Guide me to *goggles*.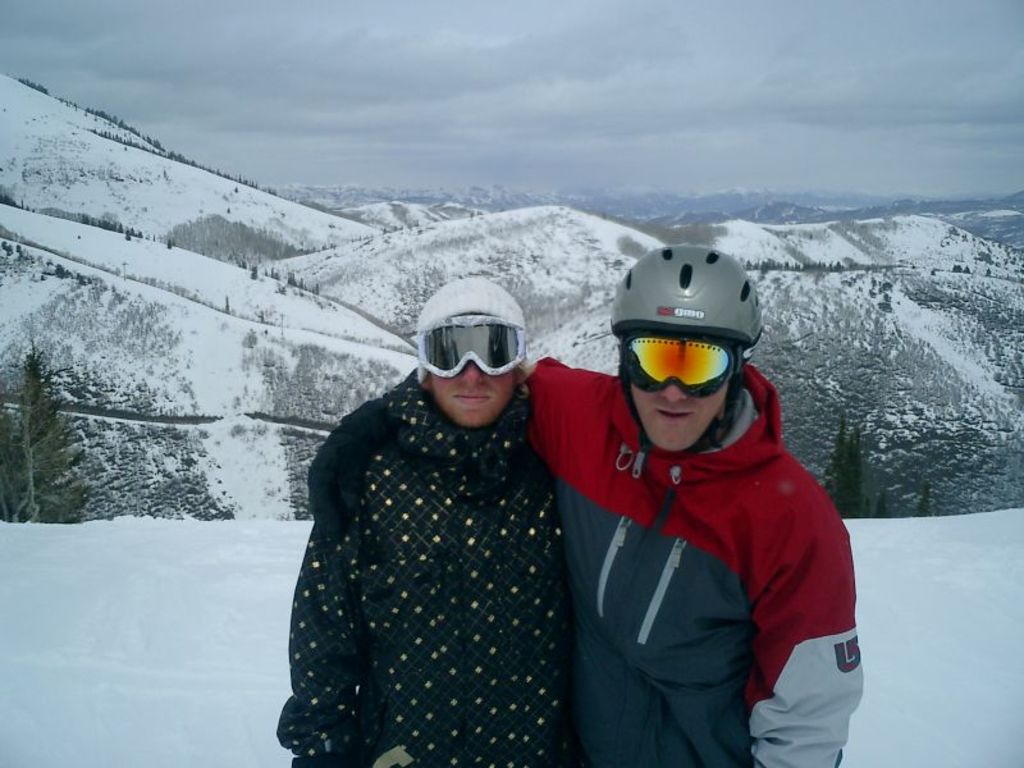
Guidance: (x1=621, y1=342, x2=746, y2=402).
